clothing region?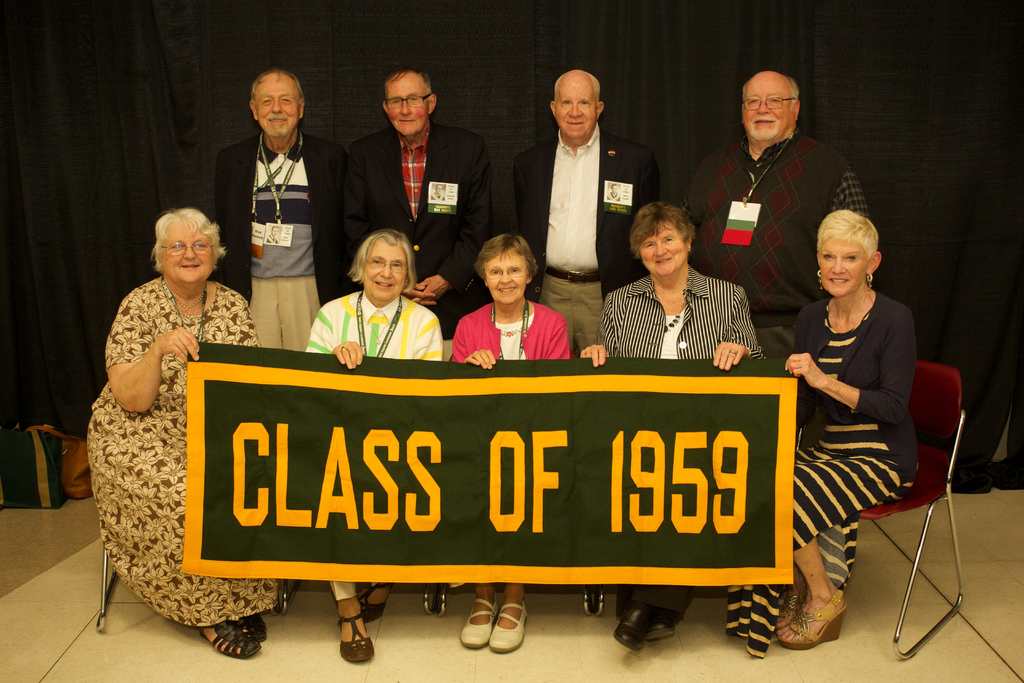
[x1=84, y1=276, x2=261, y2=626]
